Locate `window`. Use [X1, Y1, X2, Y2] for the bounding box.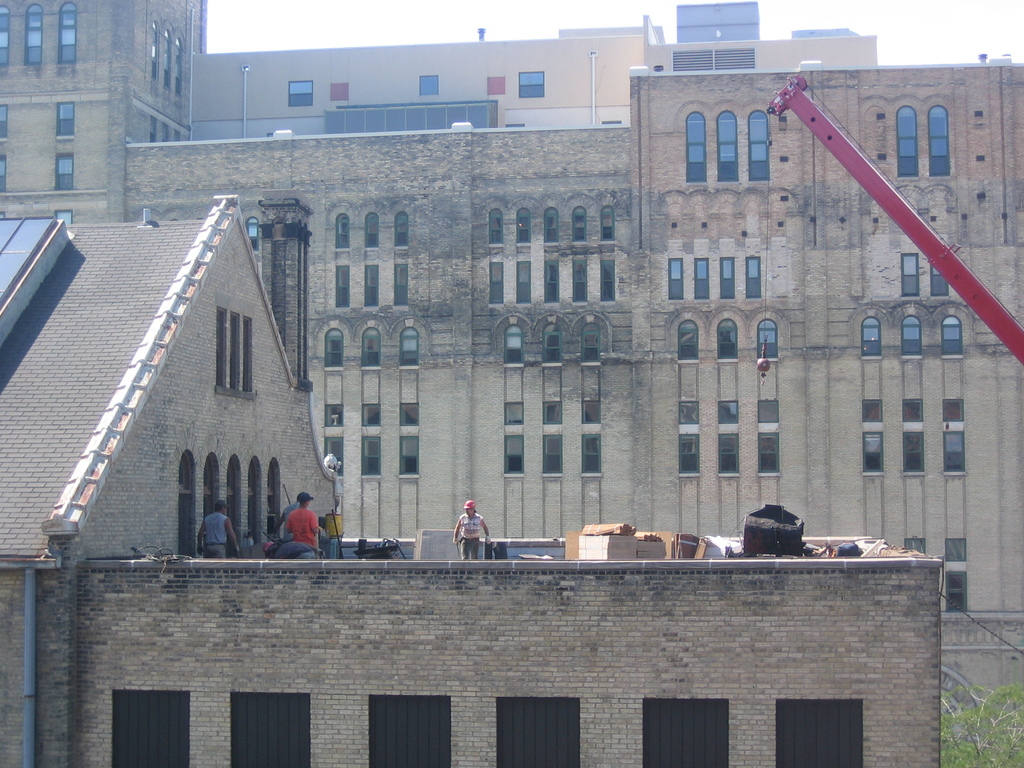
[599, 207, 614, 238].
